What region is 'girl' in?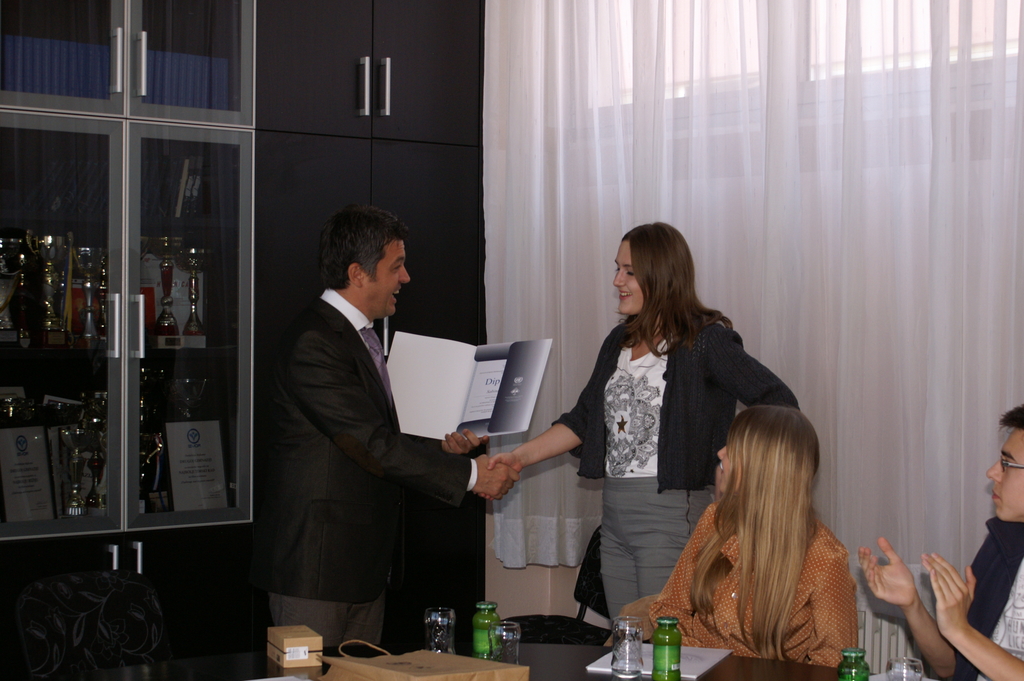
<bbox>477, 222, 801, 627</bbox>.
